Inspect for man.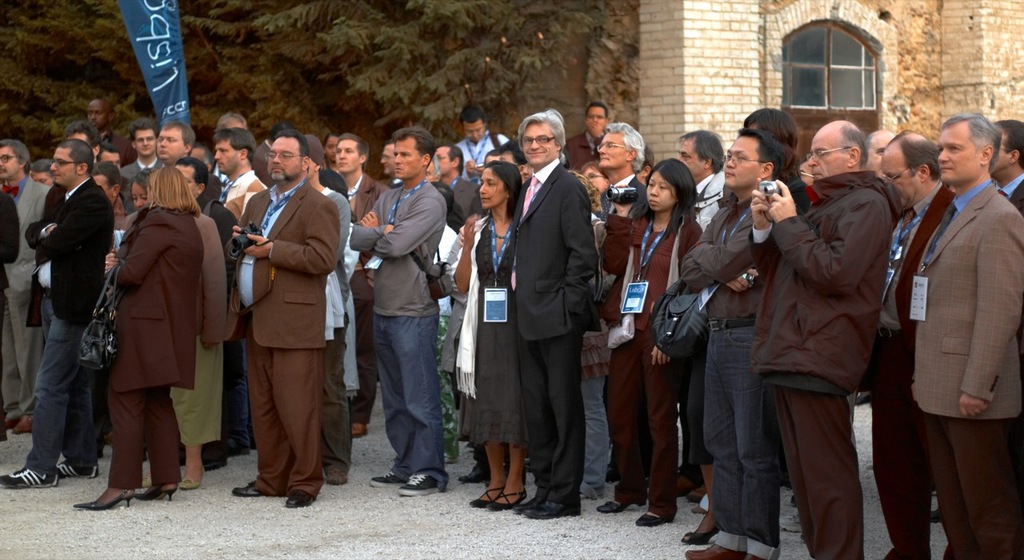
Inspection: pyautogui.locateOnScreen(156, 121, 197, 166).
